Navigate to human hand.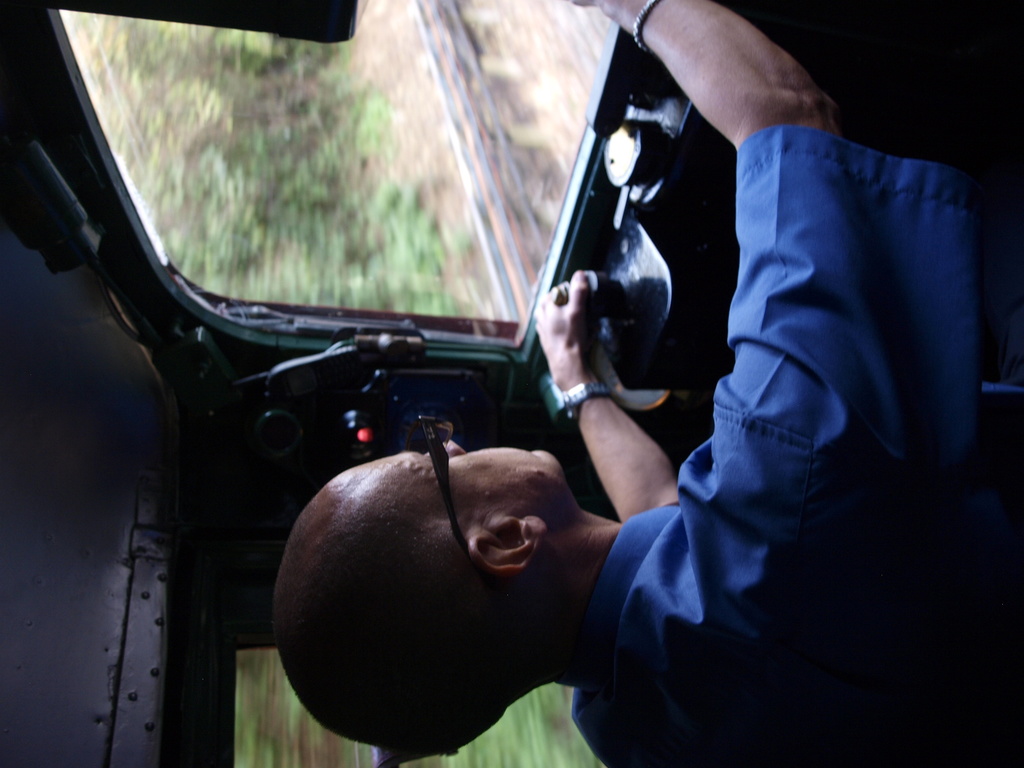
Navigation target: [652, 17, 847, 152].
